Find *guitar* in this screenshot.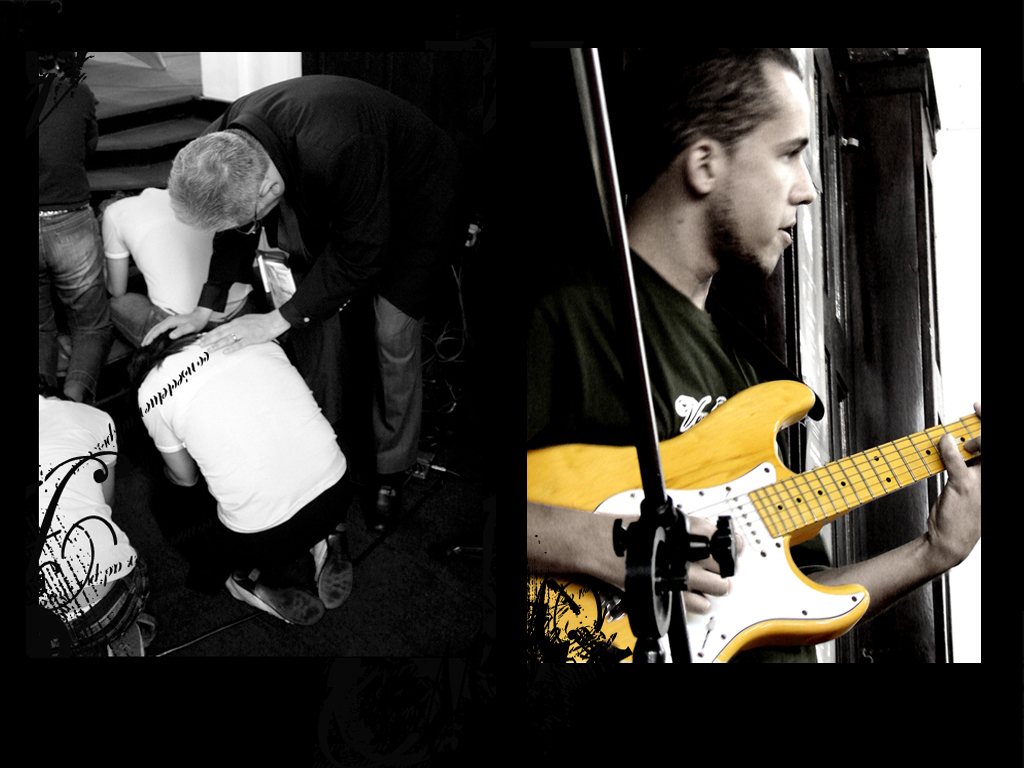
The bounding box for *guitar* is x1=531 y1=379 x2=983 y2=668.
